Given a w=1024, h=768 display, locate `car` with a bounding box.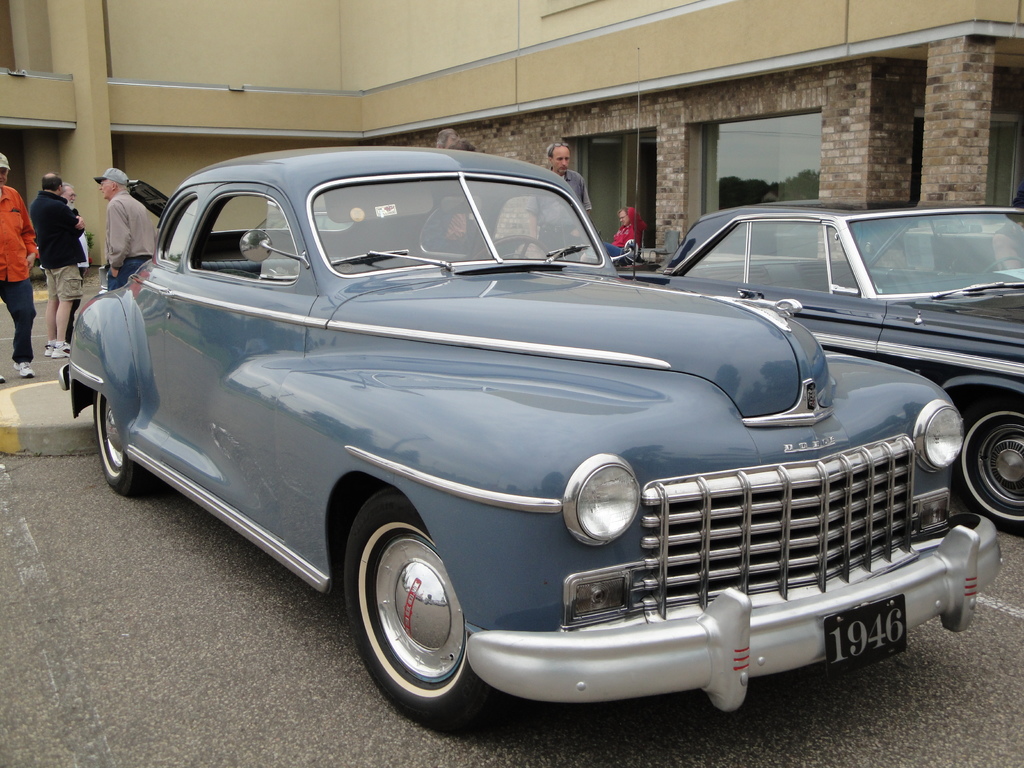
Located: {"left": 55, "top": 136, "right": 1007, "bottom": 740}.
